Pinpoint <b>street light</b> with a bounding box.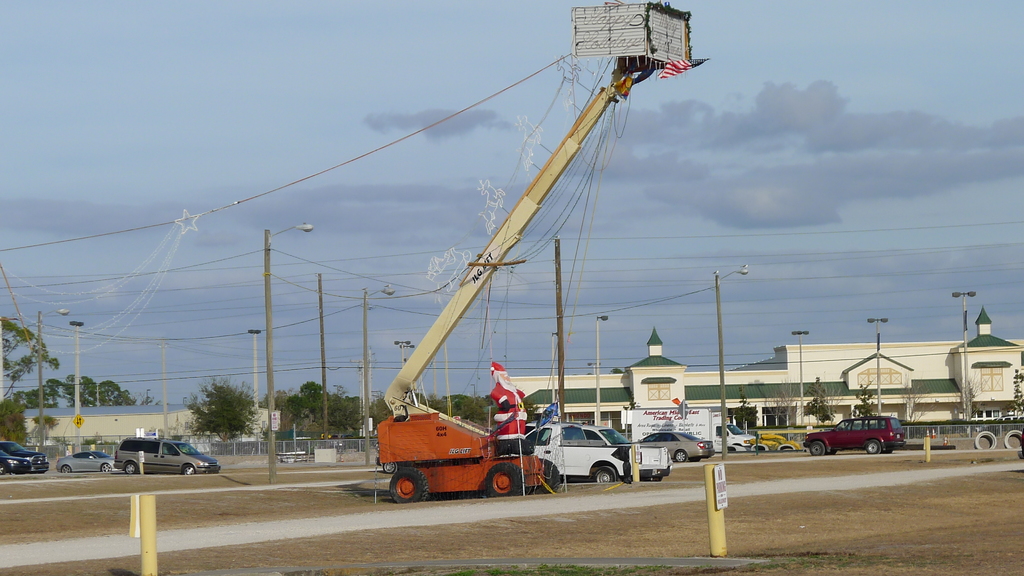
353, 284, 401, 468.
